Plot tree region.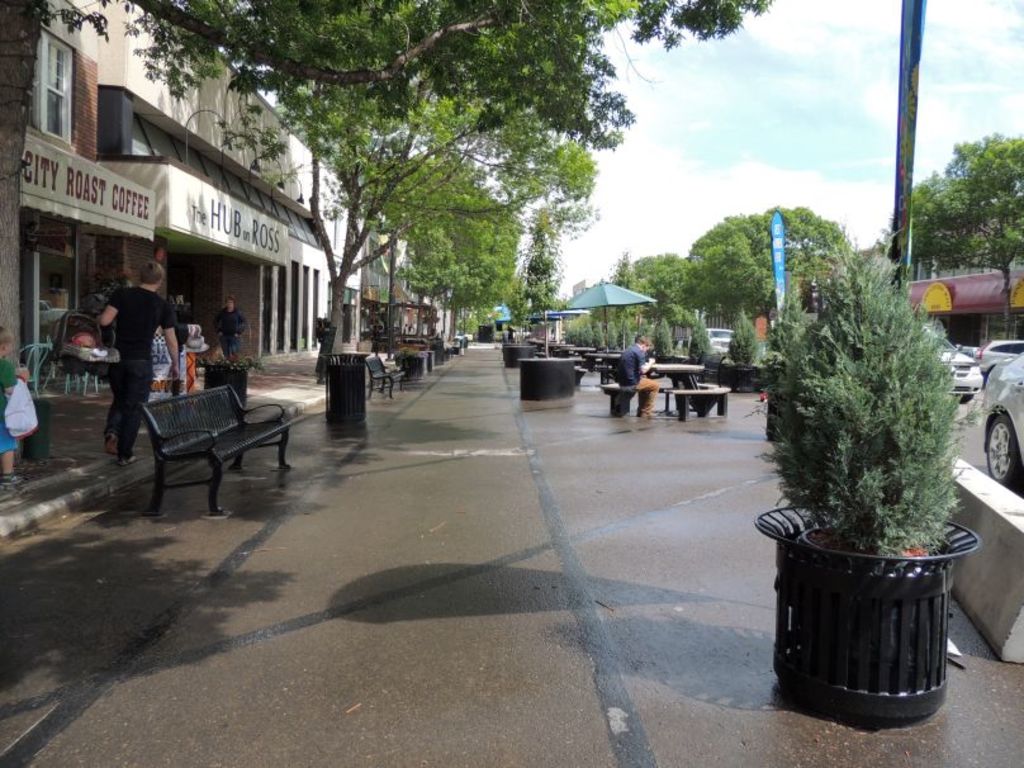
Plotted at 902,141,1023,279.
